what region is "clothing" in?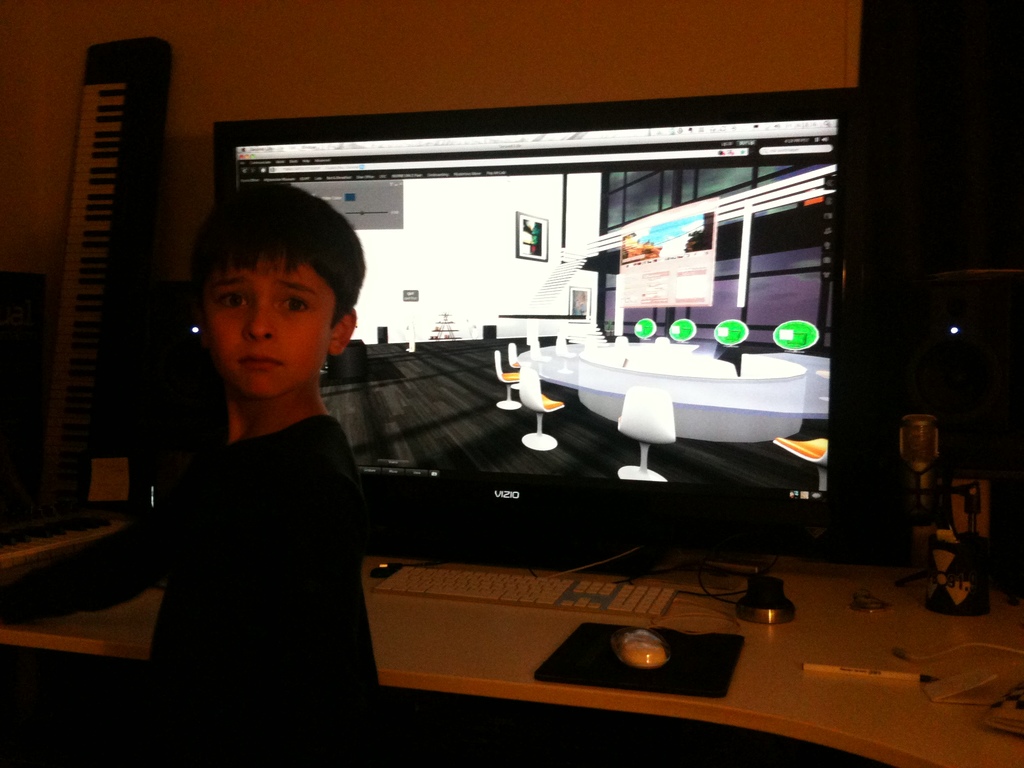
138 334 385 676.
